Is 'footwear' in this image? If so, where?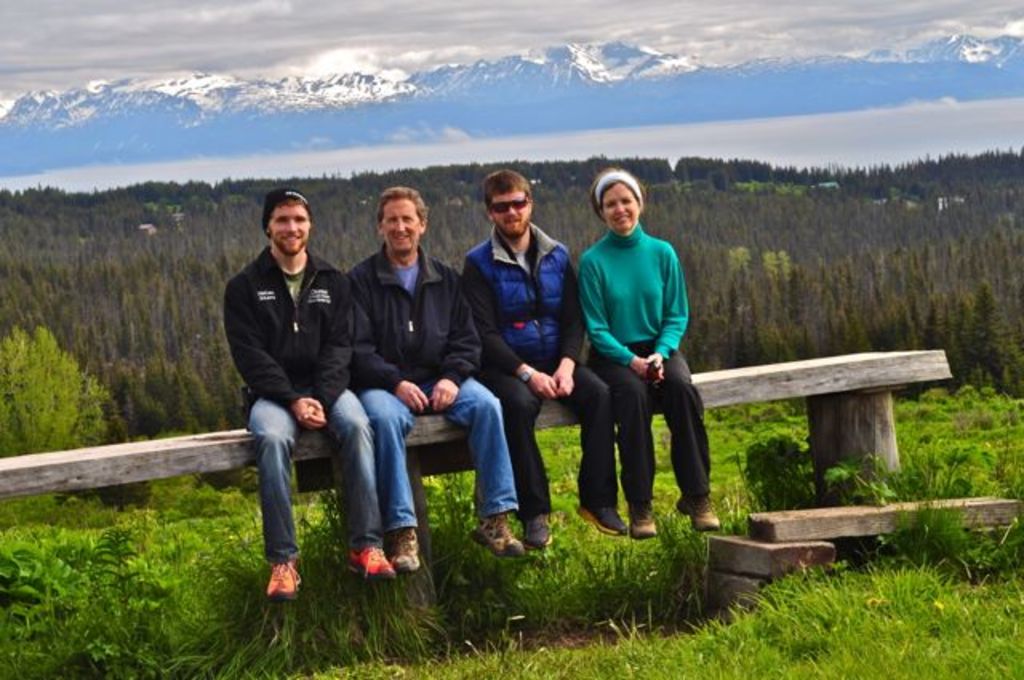
Yes, at pyautogui.locateOnScreen(674, 498, 720, 530).
